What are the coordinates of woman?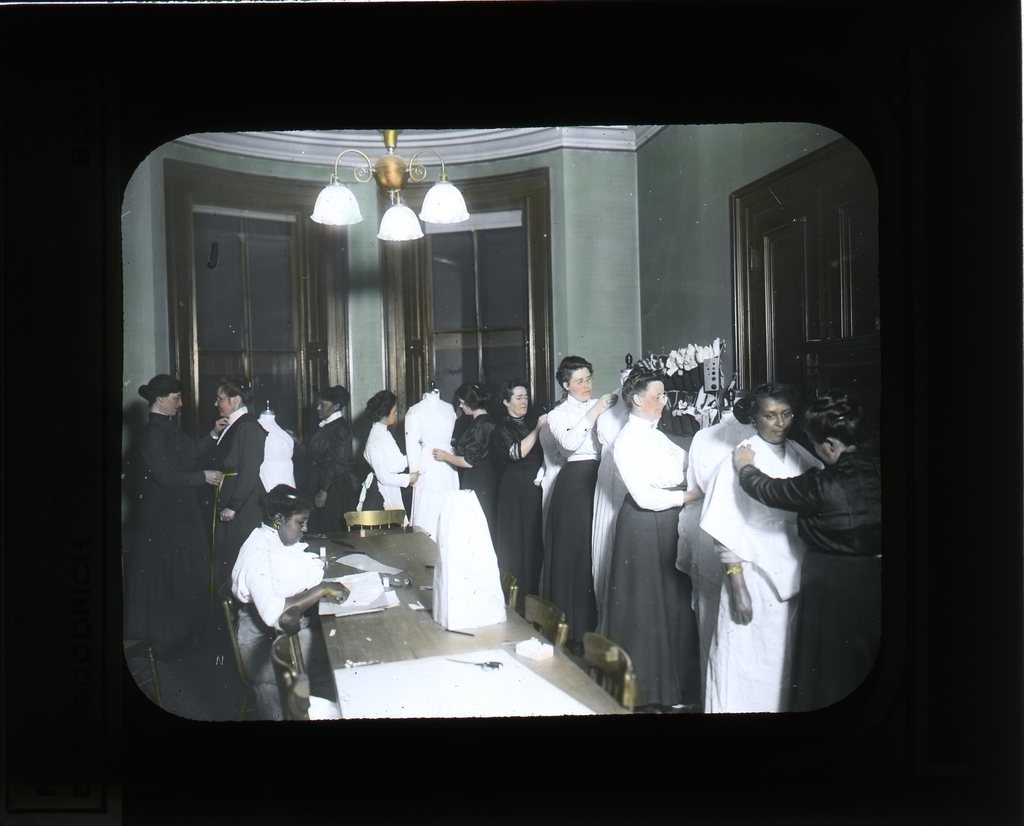
Rect(544, 352, 620, 646).
